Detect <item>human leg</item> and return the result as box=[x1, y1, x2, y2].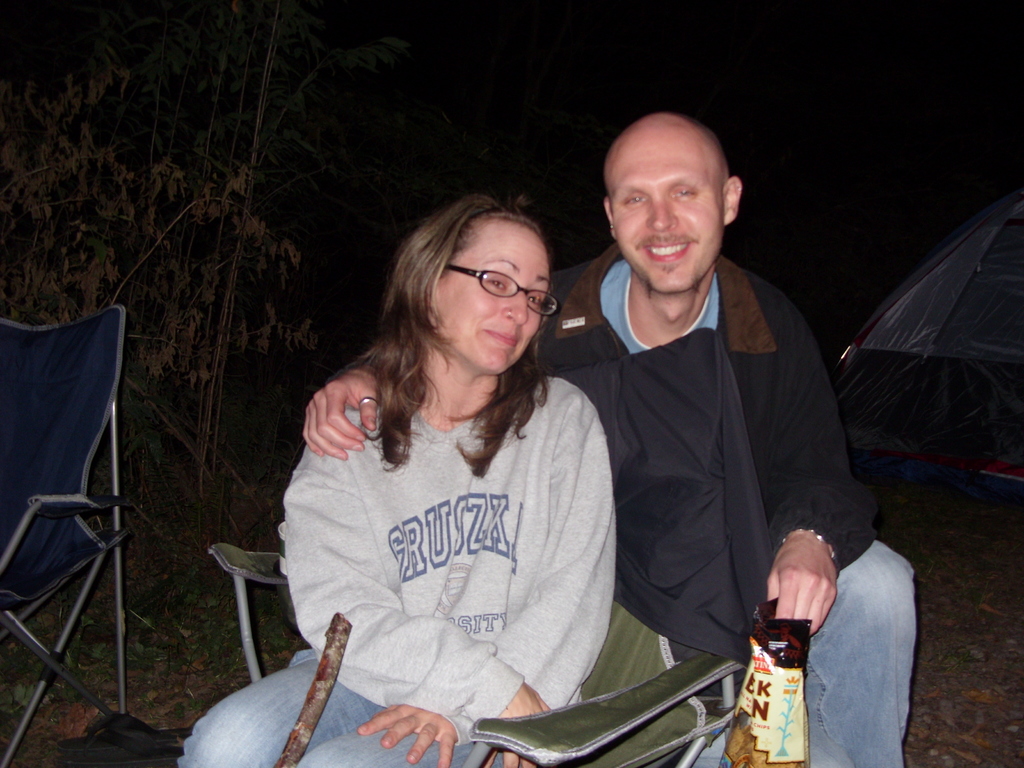
box=[778, 531, 909, 762].
